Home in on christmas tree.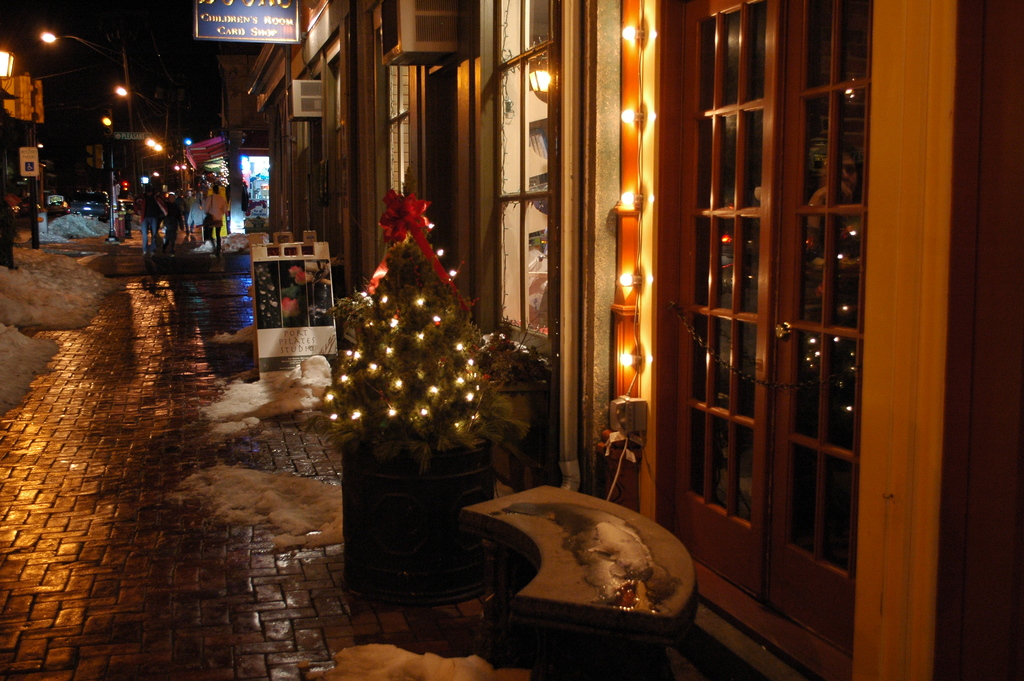
Homed in at box(323, 216, 486, 480).
